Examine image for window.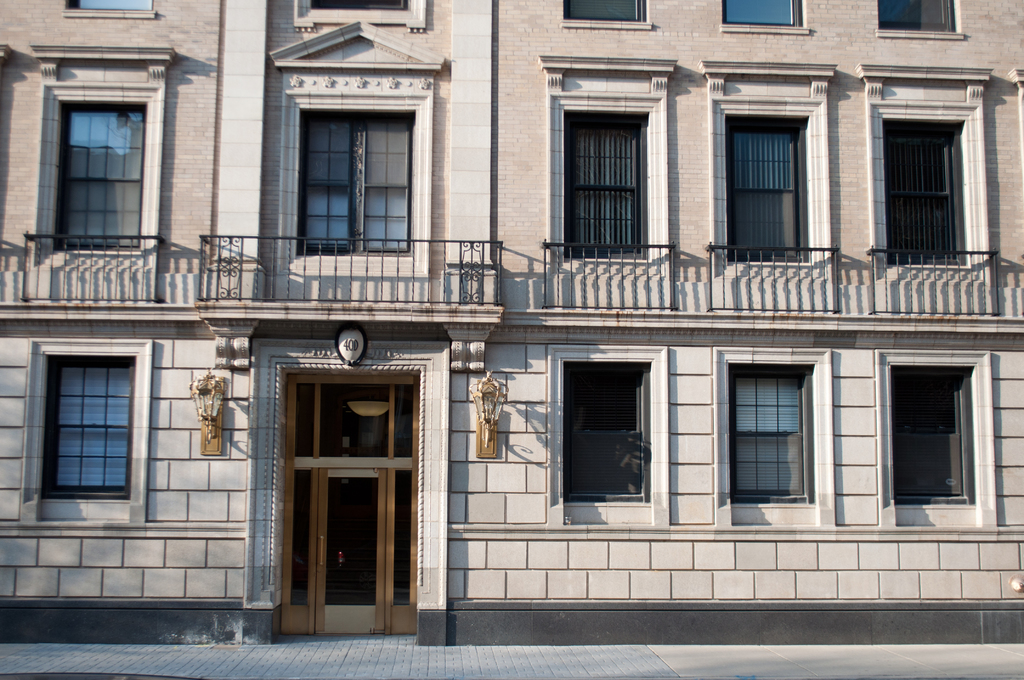
Examination result: box(892, 364, 973, 502).
